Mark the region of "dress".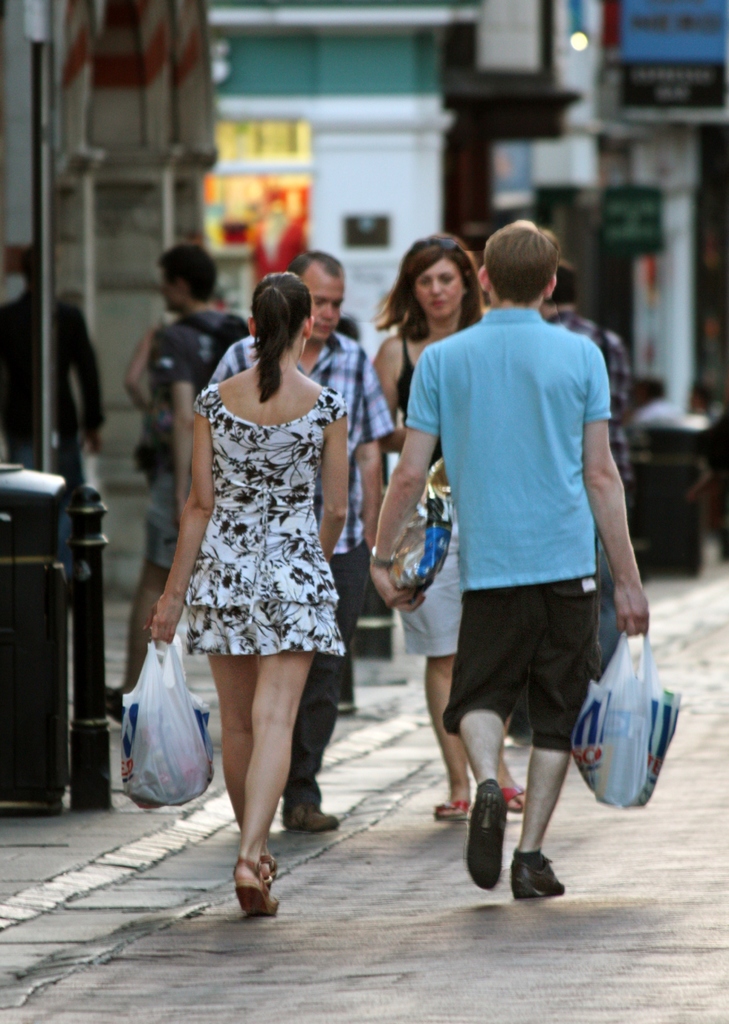
Region: <region>185, 382, 347, 657</region>.
